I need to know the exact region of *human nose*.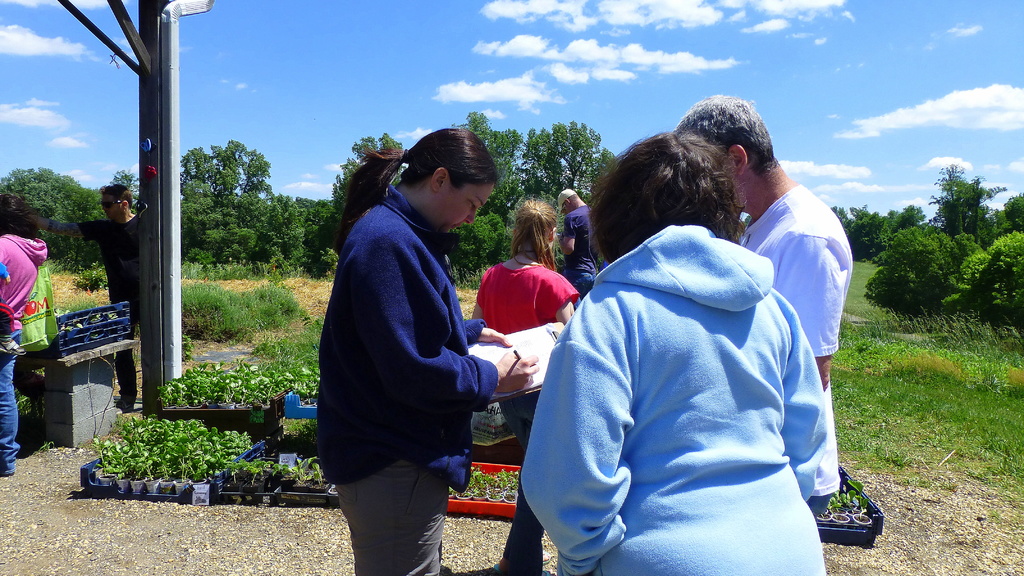
Region: bbox(466, 209, 476, 224).
